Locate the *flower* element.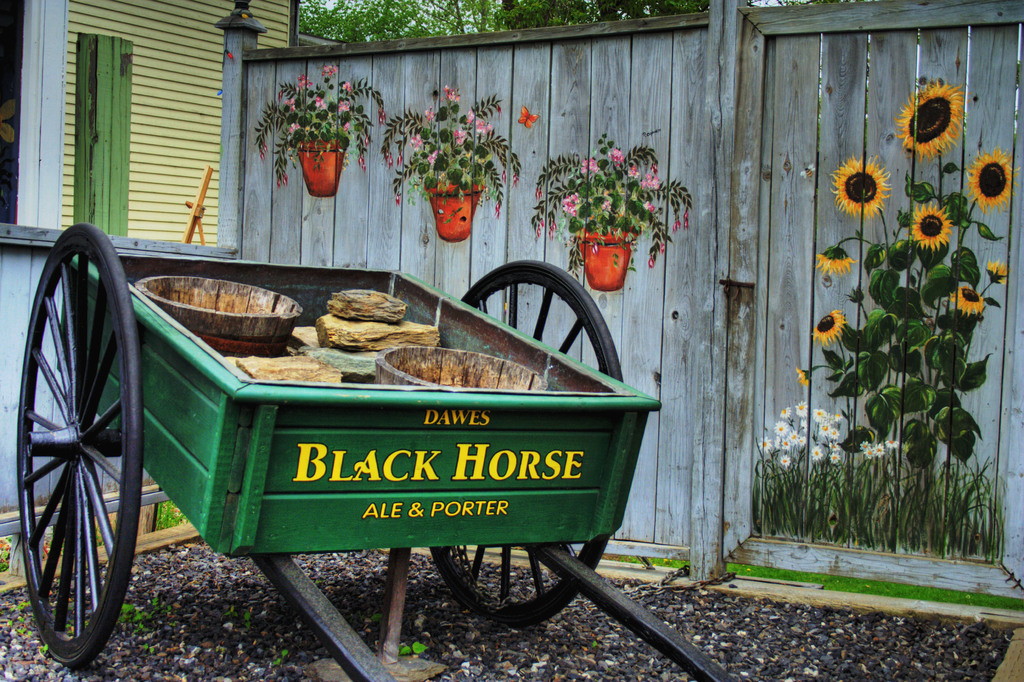
Element bbox: pyautogui.locateOnScreen(780, 438, 793, 449).
